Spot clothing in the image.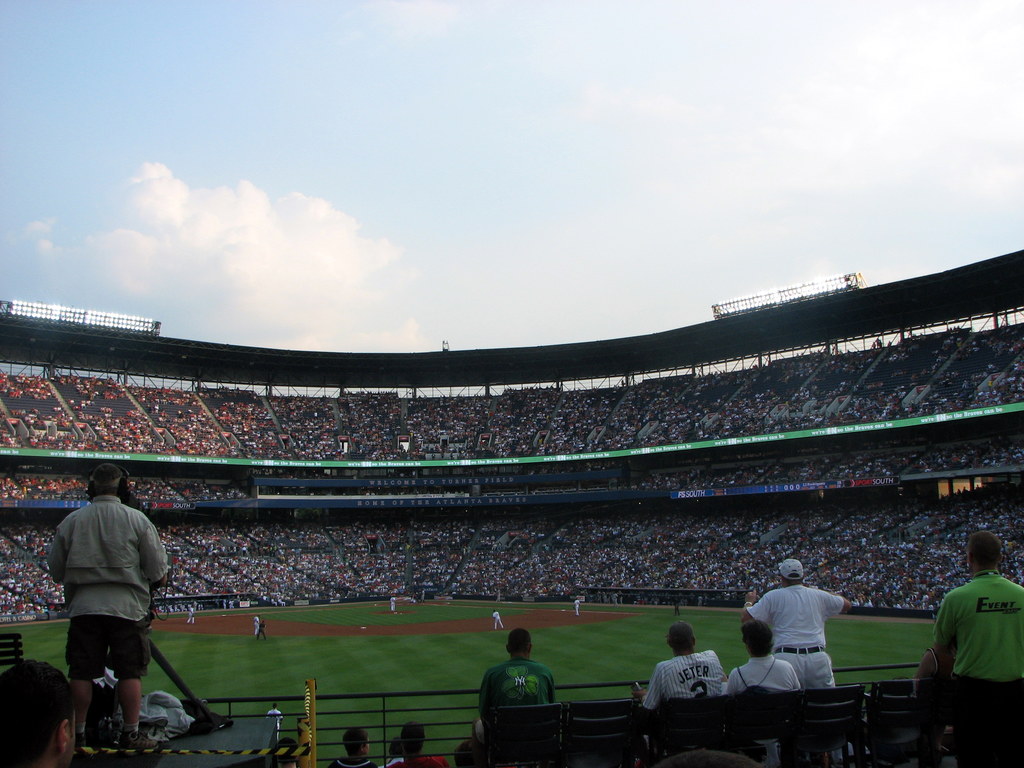
clothing found at {"x1": 929, "y1": 565, "x2": 1021, "y2": 723}.
